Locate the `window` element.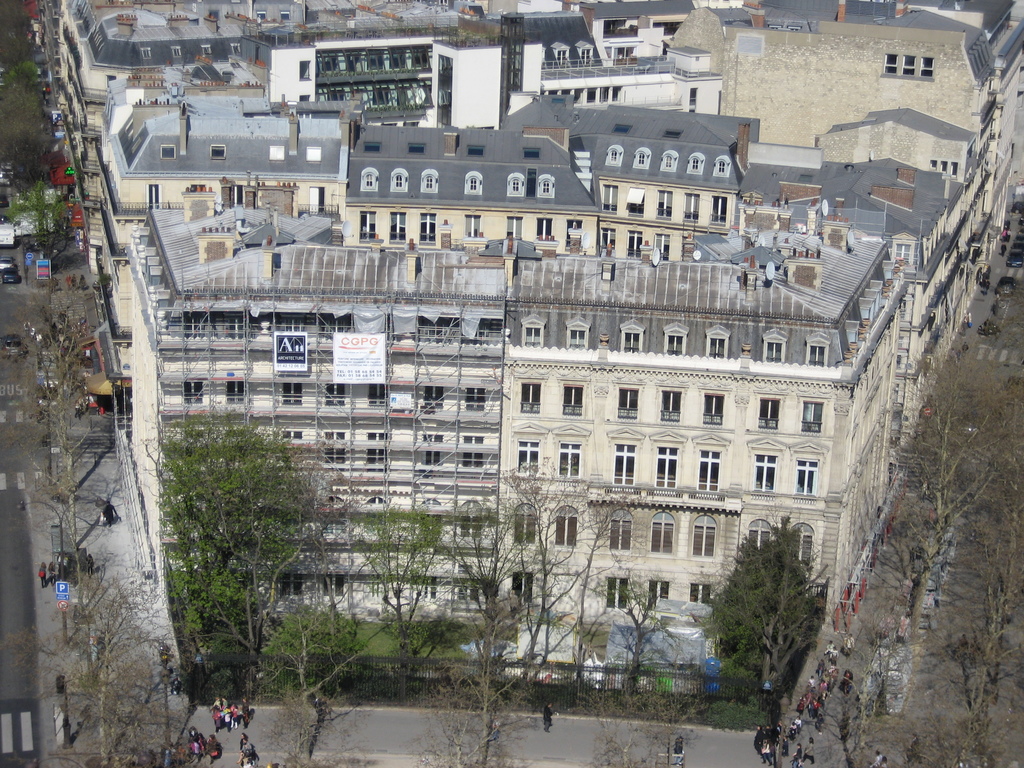
Element bbox: locate(420, 218, 434, 243).
